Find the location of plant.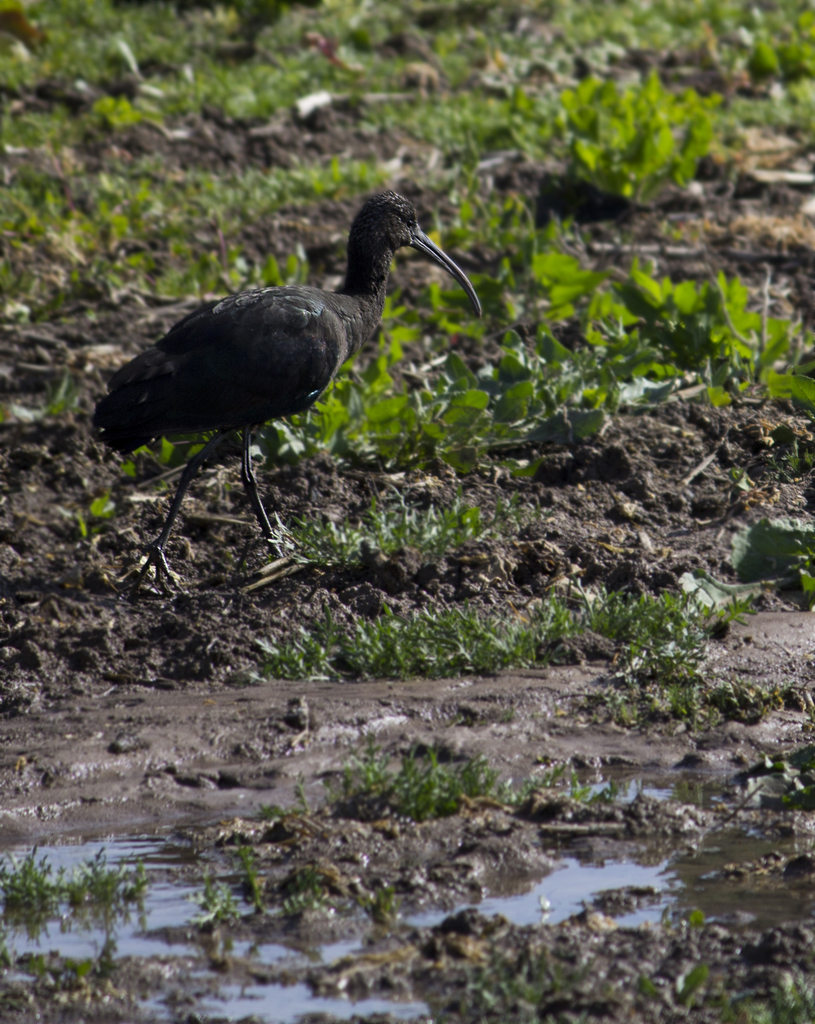
Location: BBox(280, 736, 615, 824).
